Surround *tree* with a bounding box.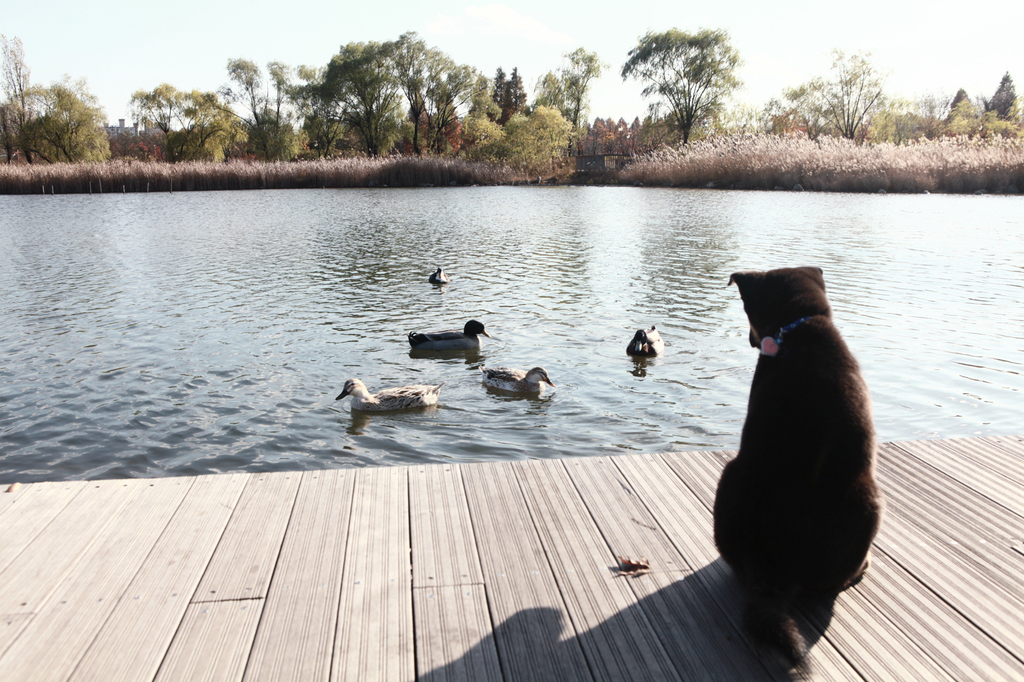
x1=612, y1=26, x2=764, y2=135.
